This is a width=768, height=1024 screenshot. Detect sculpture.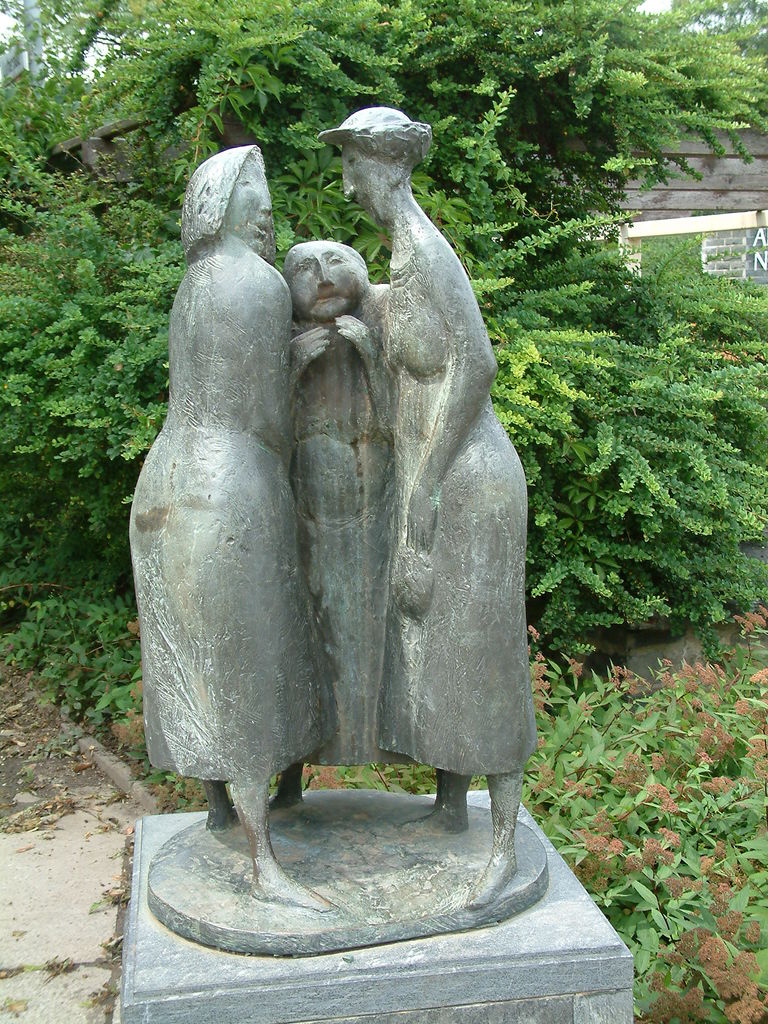
left=133, top=95, right=565, bottom=943.
